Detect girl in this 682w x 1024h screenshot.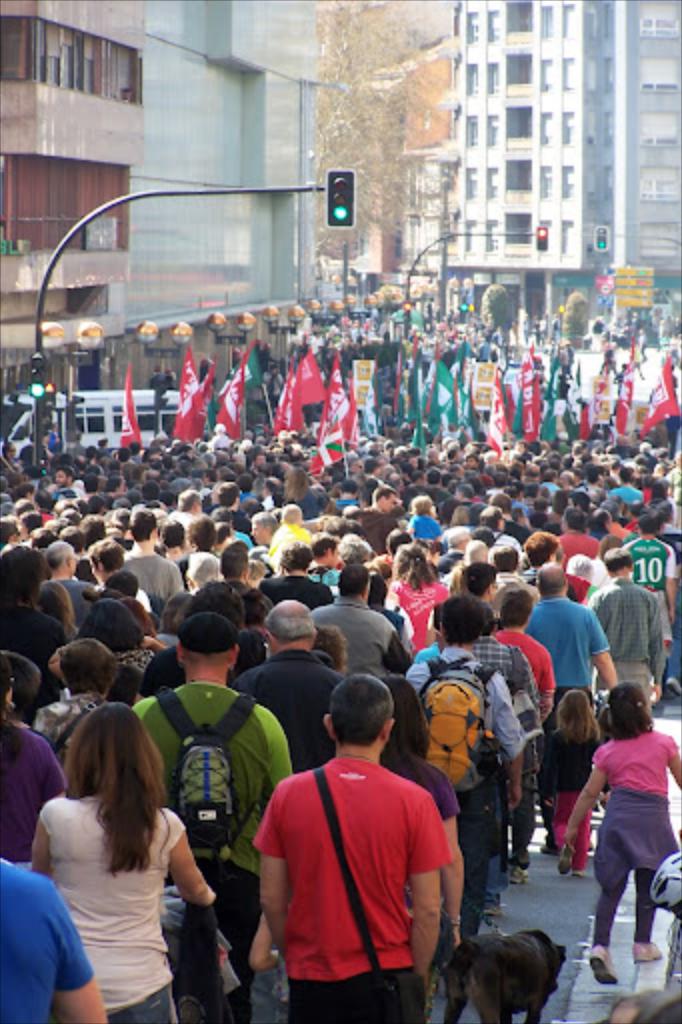
Detection: {"x1": 552, "y1": 682, "x2": 680, "y2": 986}.
